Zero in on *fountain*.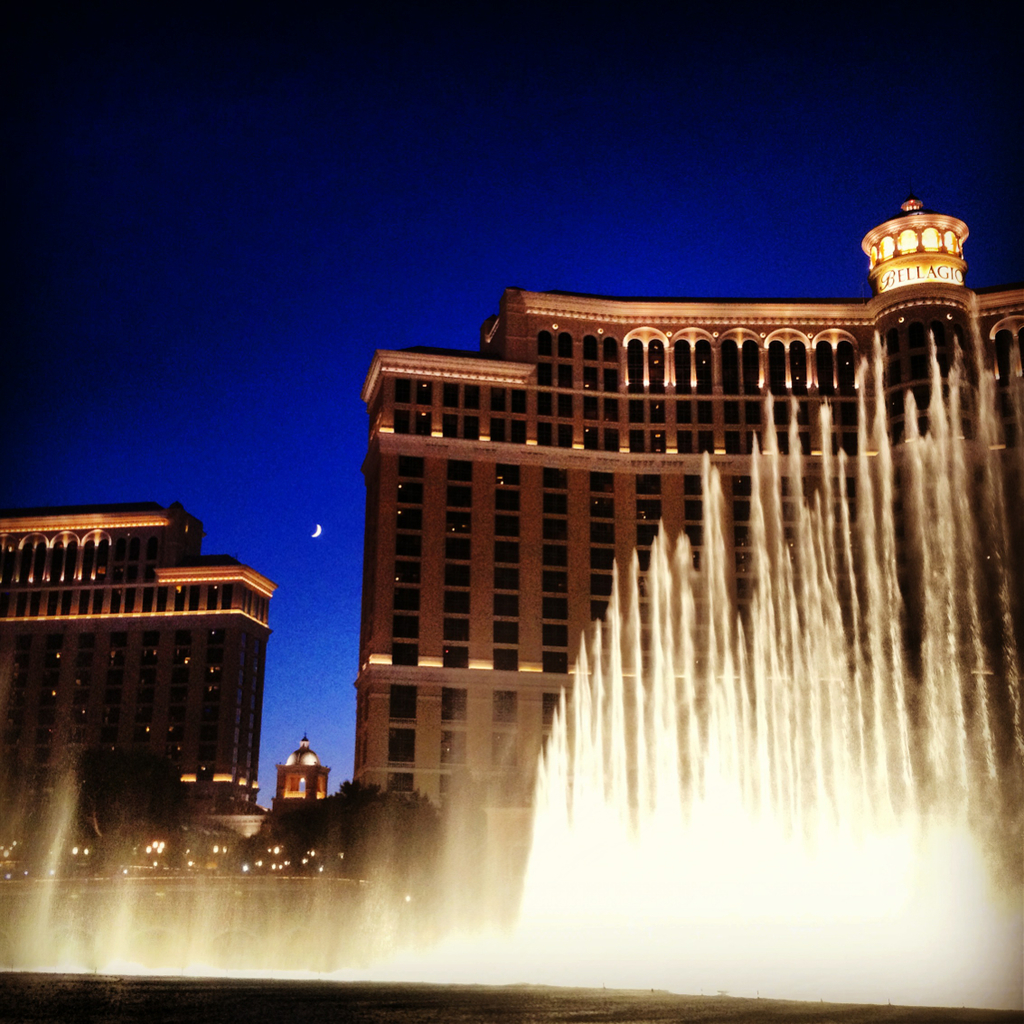
Zeroed in: 0:285:1022:1019.
